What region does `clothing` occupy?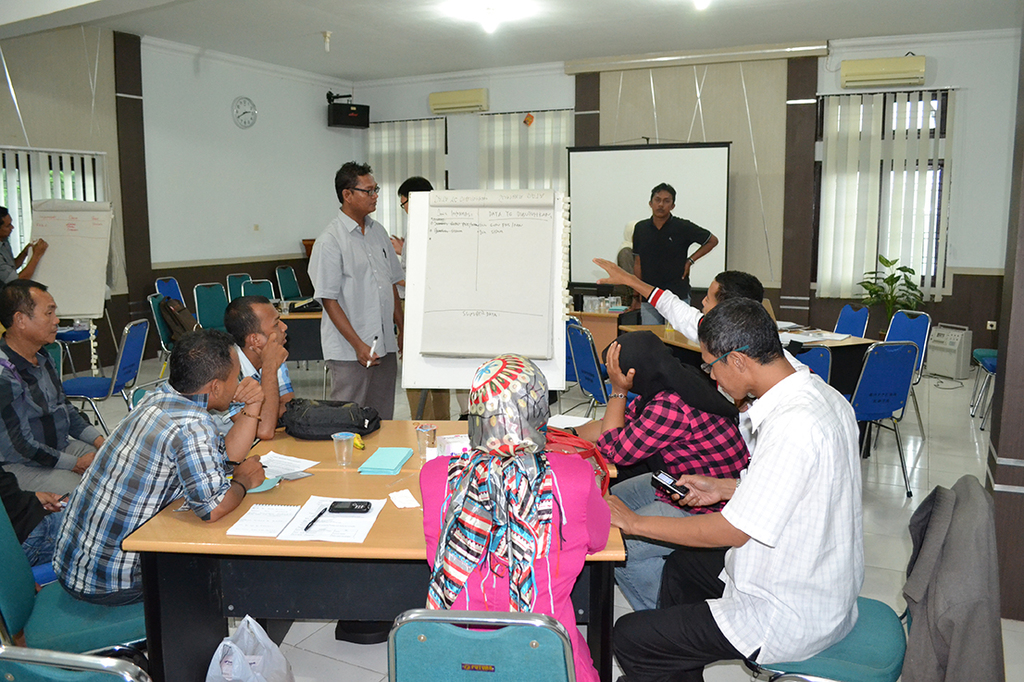
(306, 207, 406, 407).
